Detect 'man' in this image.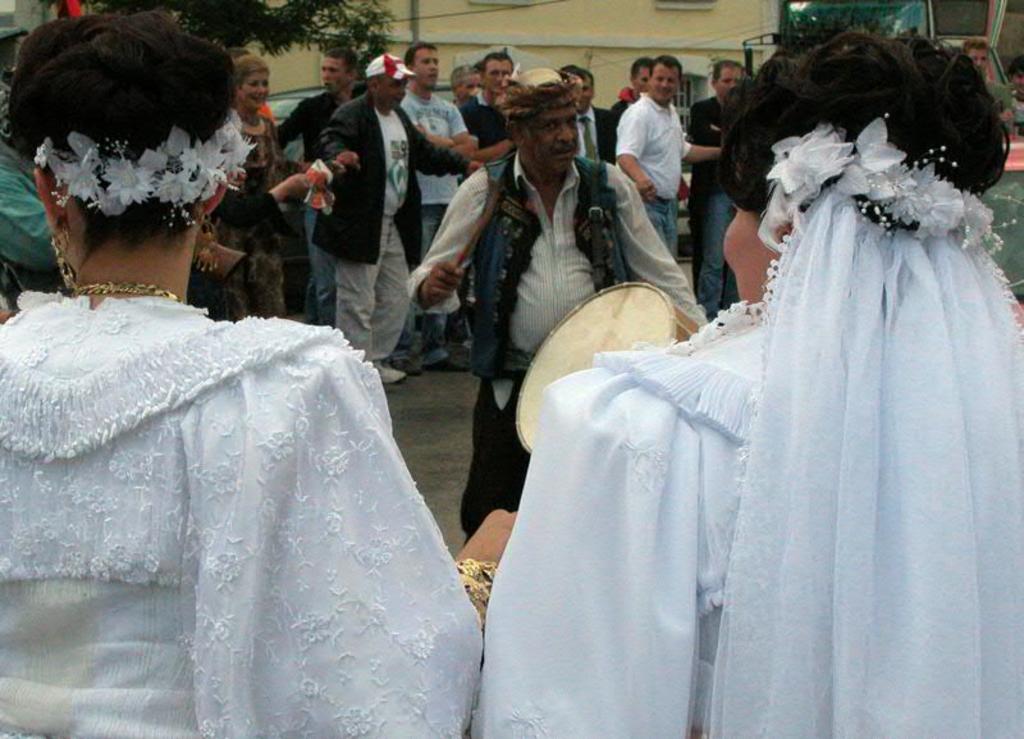
Detection: [461,51,529,159].
